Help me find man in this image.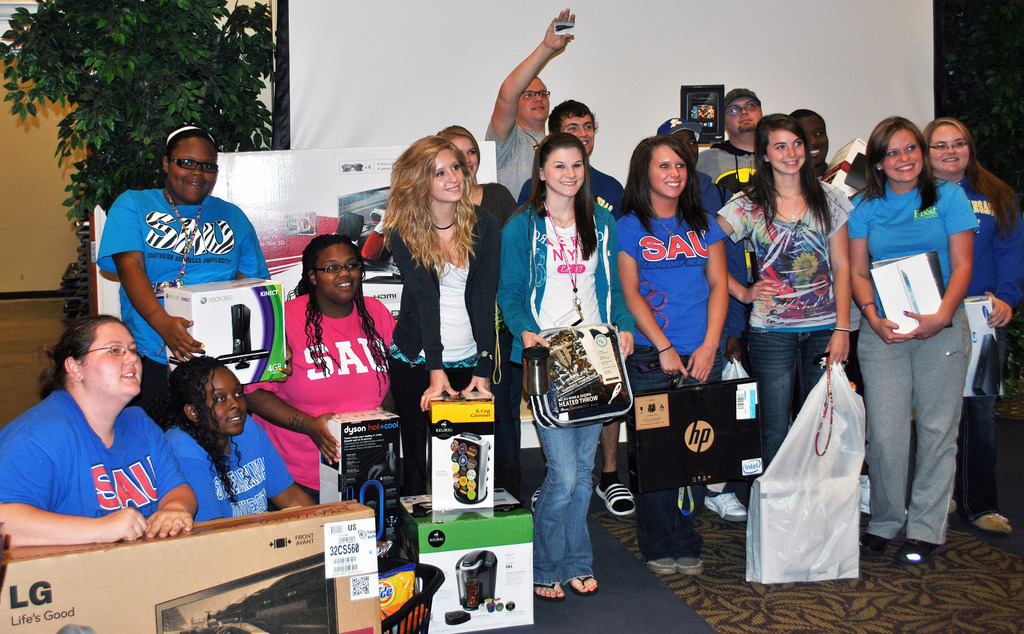
Found it: 656,114,750,525.
